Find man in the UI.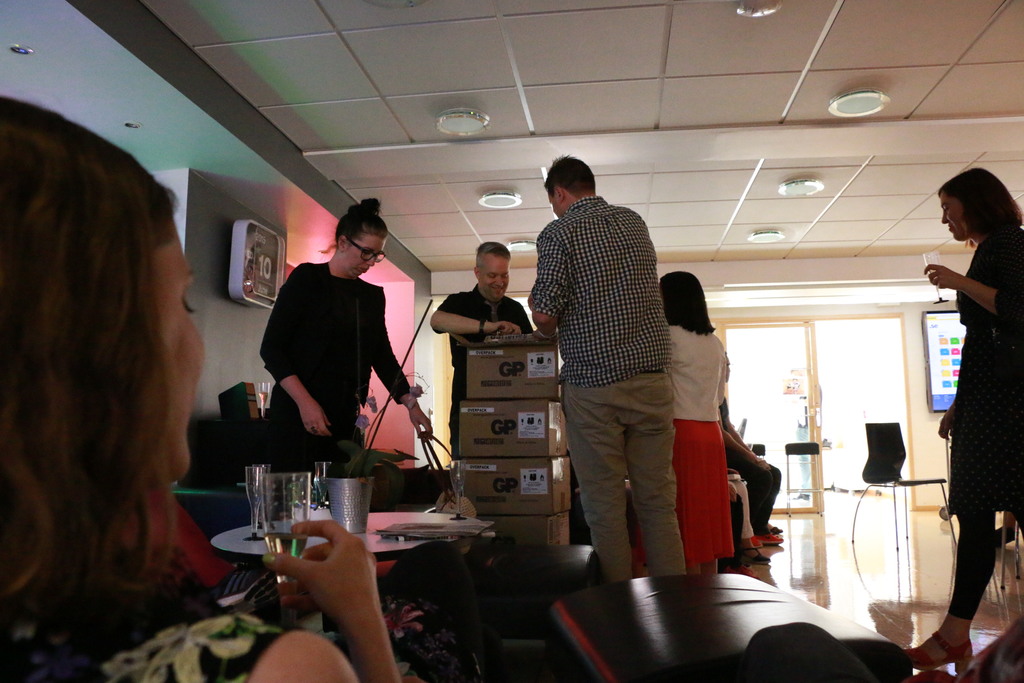
UI element at box(527, 164, 710, 583).
